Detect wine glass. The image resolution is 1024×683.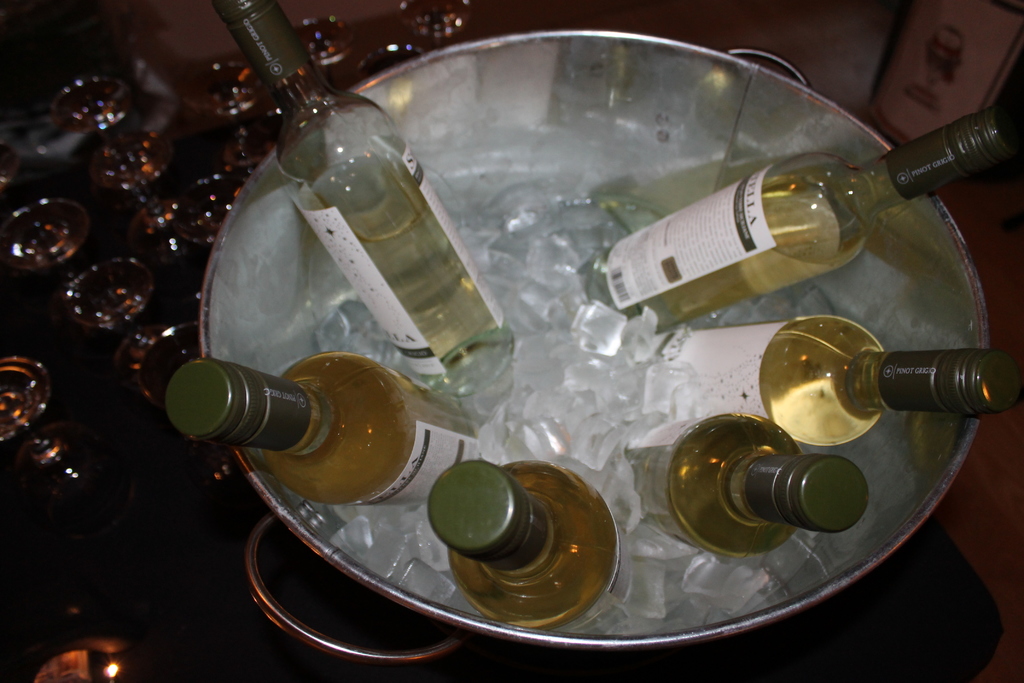
box(54, 81, 147, 194).
